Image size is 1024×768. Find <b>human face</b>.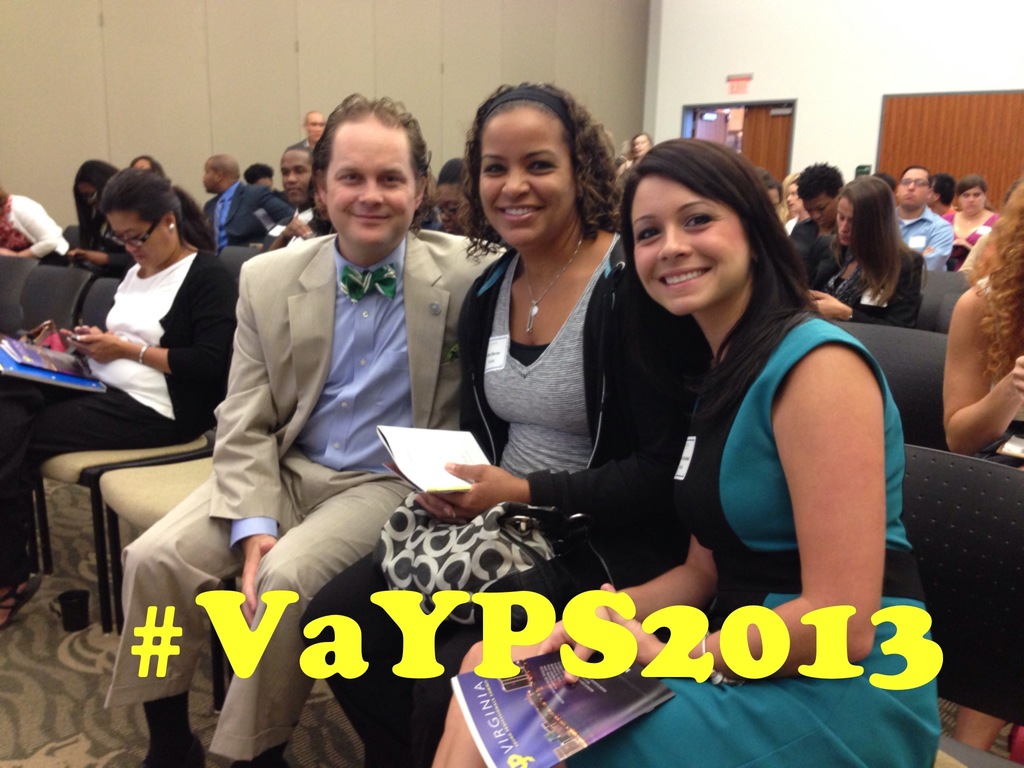
(903,173,919,209).
